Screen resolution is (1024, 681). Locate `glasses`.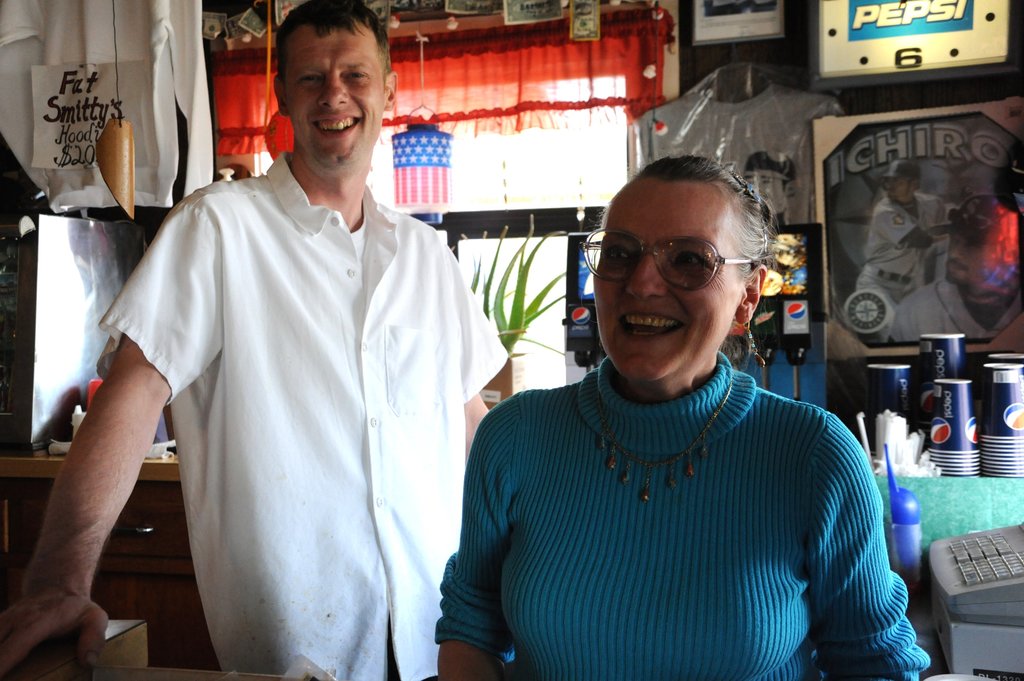
<region>598, 230, 771, 298</region>.
